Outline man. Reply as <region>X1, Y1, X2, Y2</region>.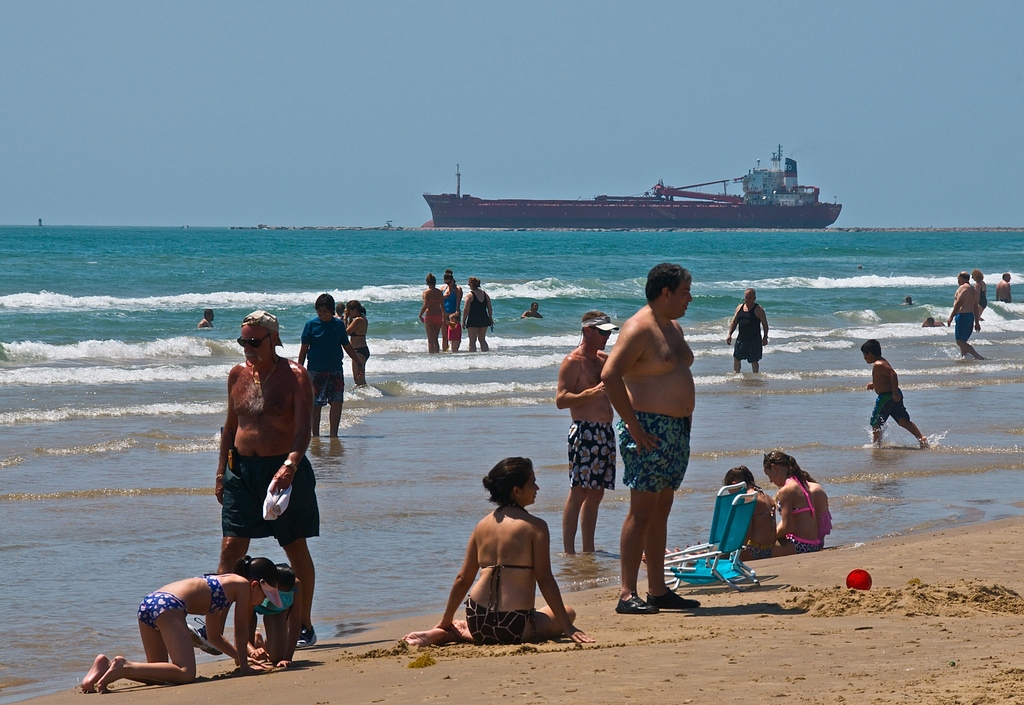
<region>600, 260, 702, 613</region>.
